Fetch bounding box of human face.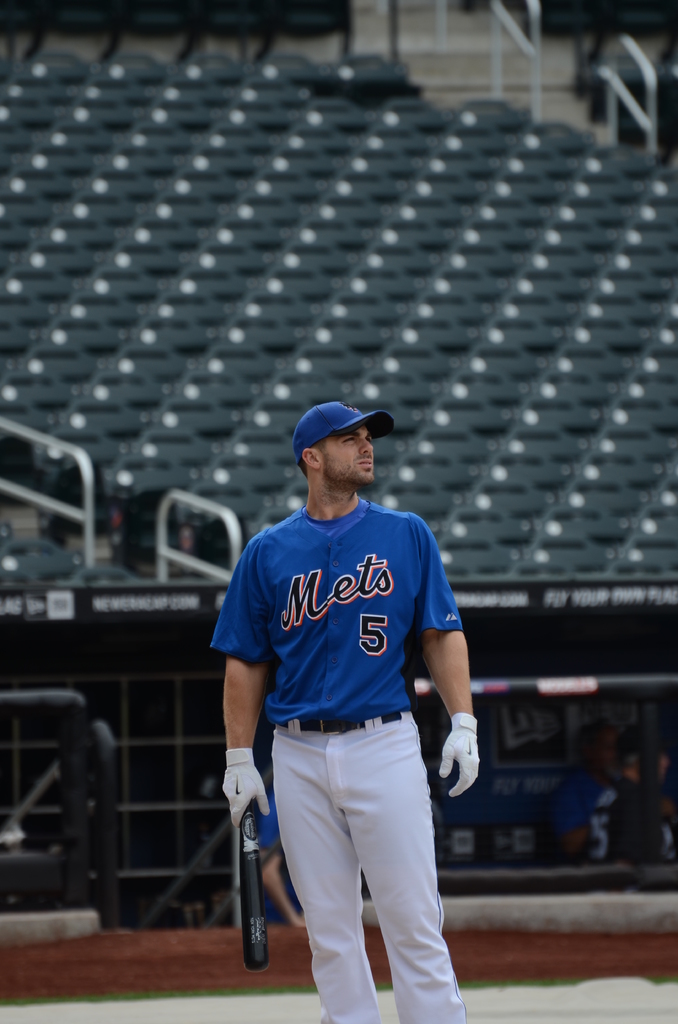
Bbox: [left=323, top=426, right=376, bottom=486].
